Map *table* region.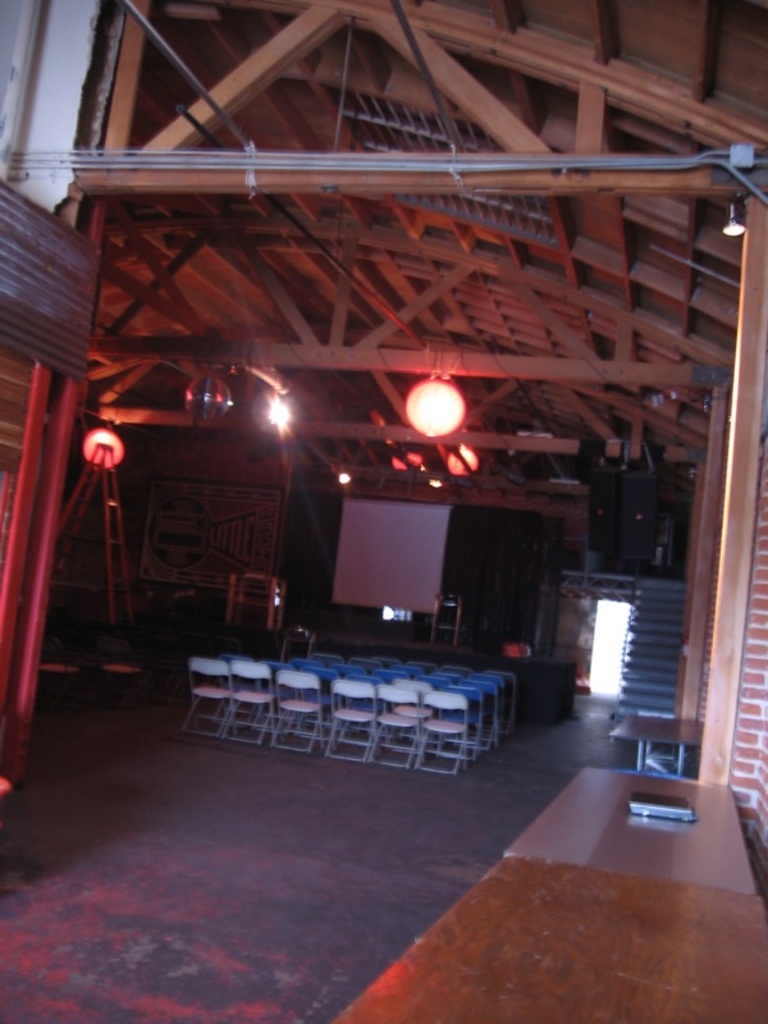
Mapped to 616 714 696 771.
